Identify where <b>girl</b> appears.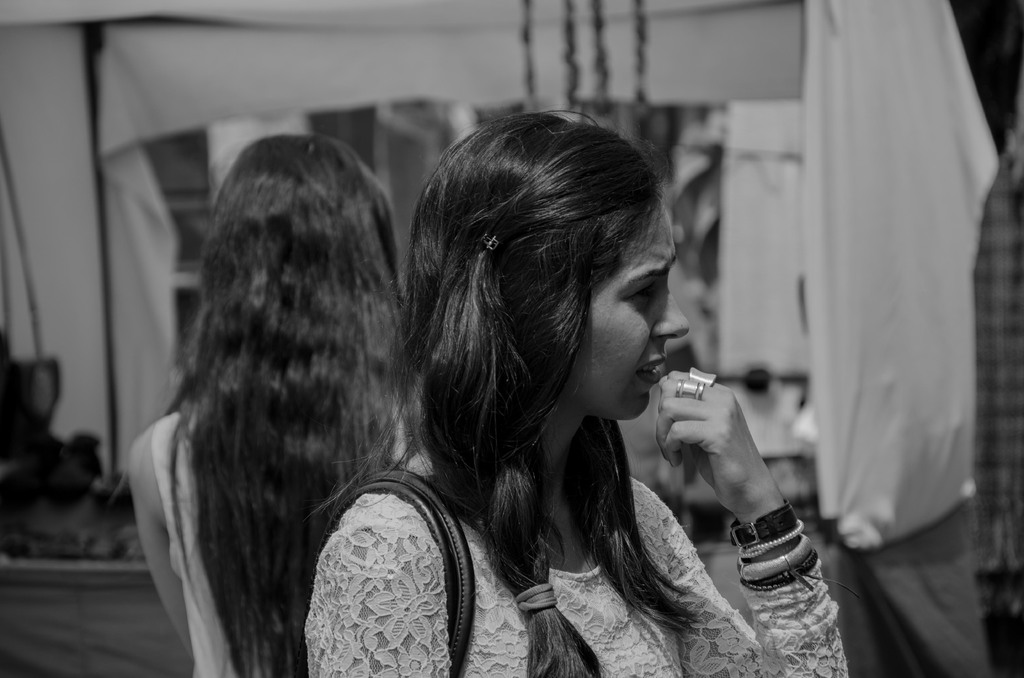
Appears at (304,111,848,677).
